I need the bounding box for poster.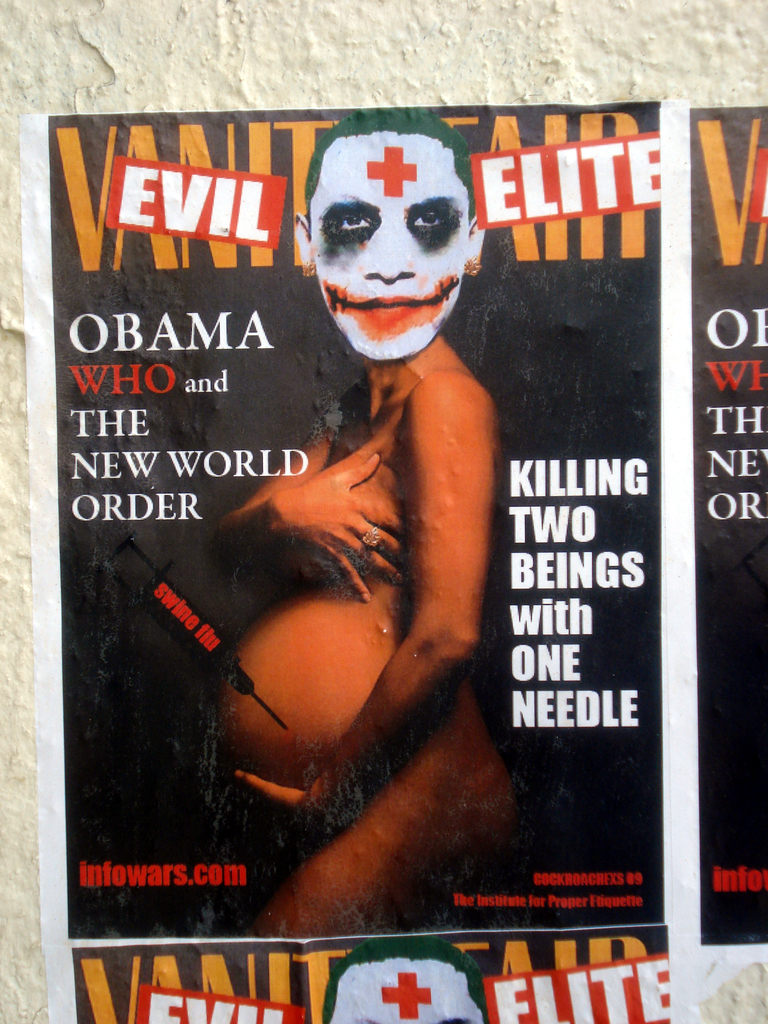
Here it is: Rect(694, 102, 767, 948).
